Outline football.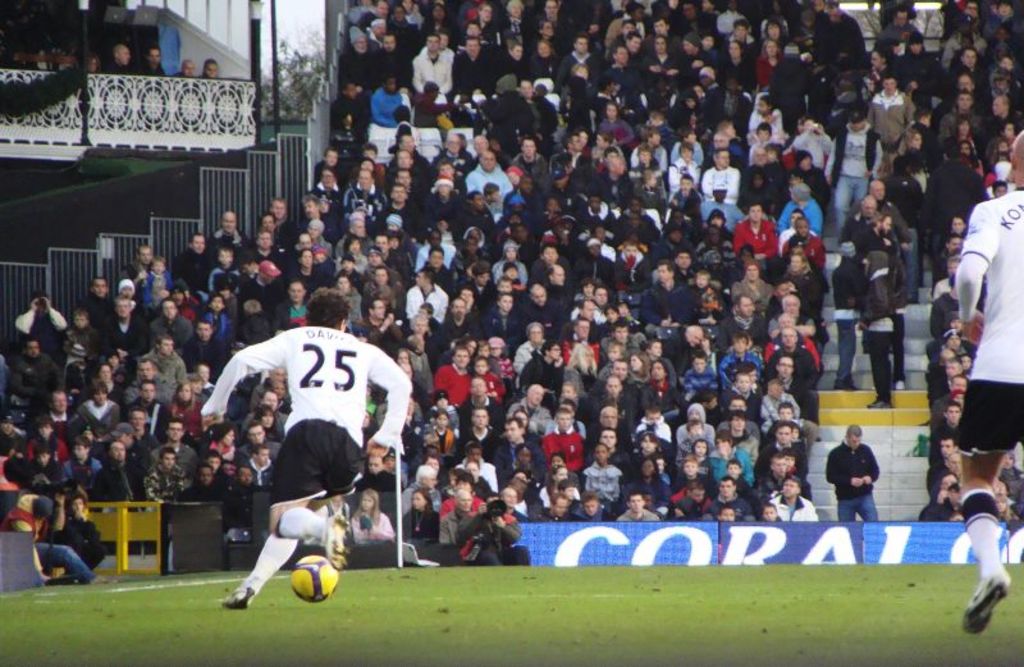
Outline: select_region(293, 554, 343, 607).
